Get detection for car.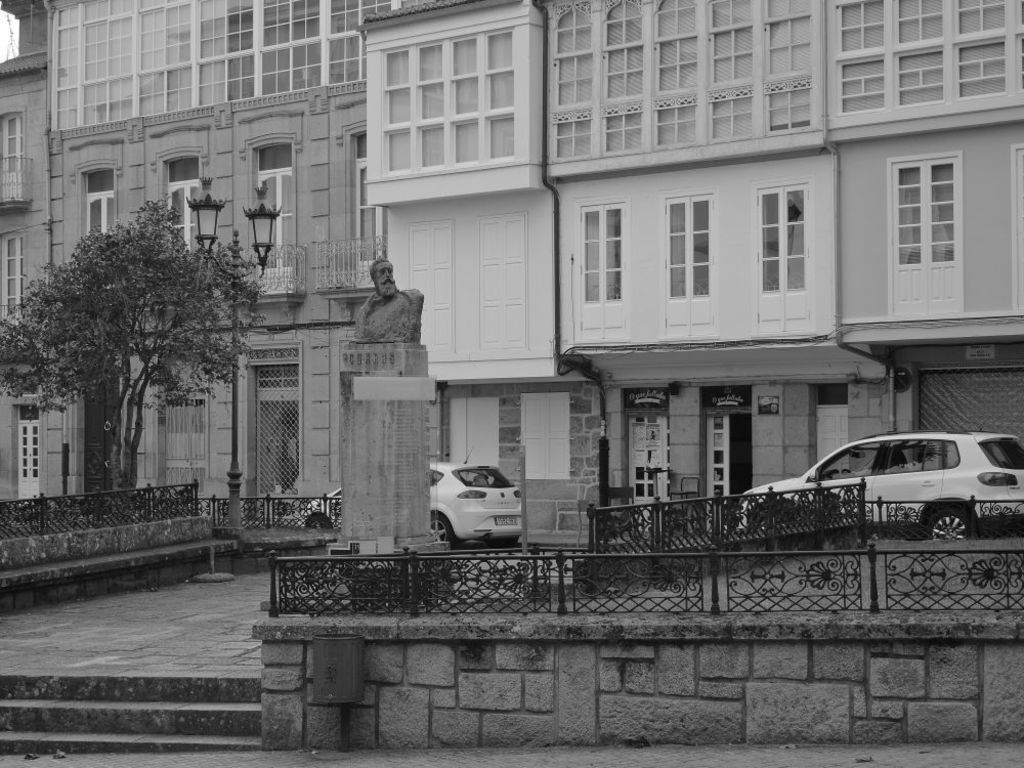
Detection: pyautogui.locateOnScreen(301, 451, 525, 545).
